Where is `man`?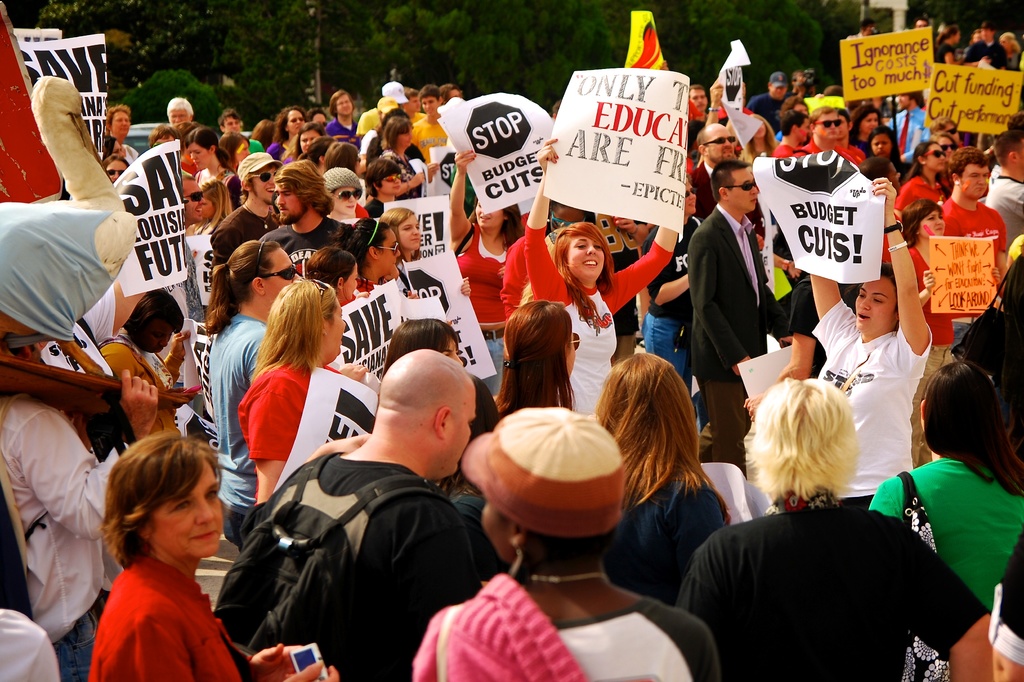
(x1=961, y1=23, x2=1005, y2=70).
